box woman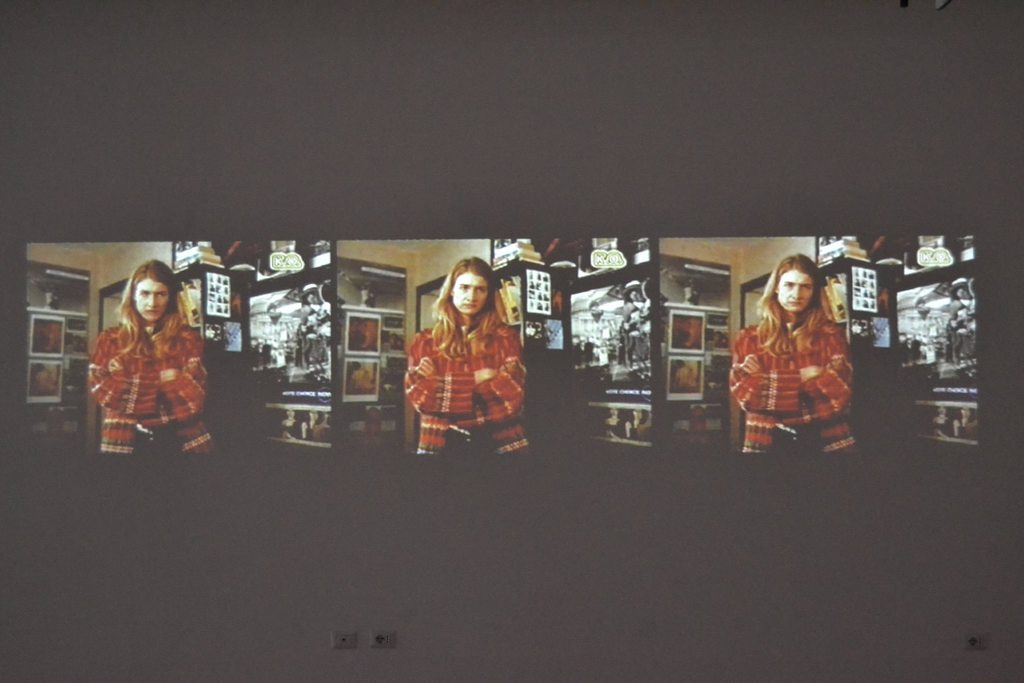
{"x1": 729, "y1": 251, "x2": 859, "y2": 463}
